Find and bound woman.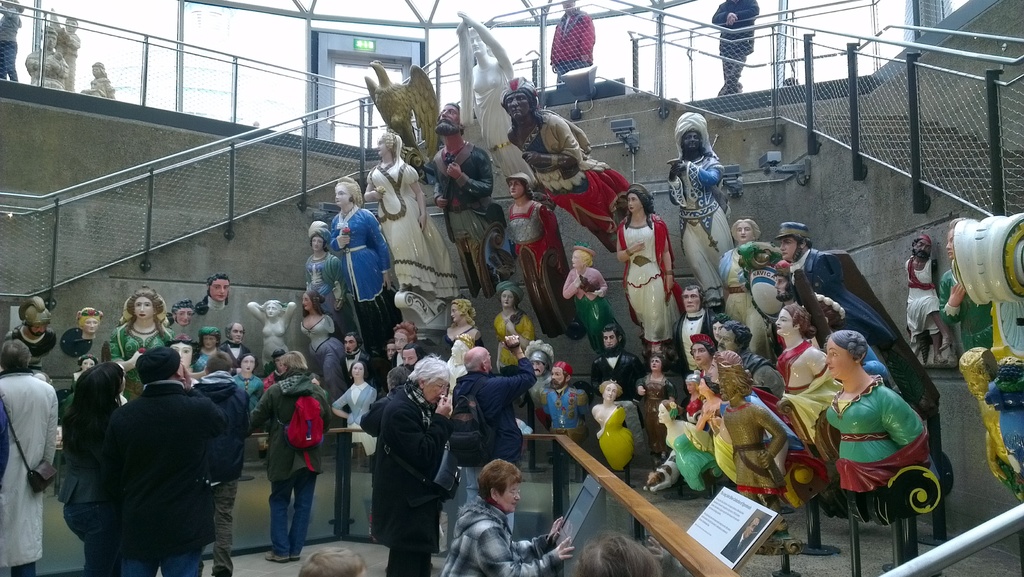
Bound: 819/327/932/494.
